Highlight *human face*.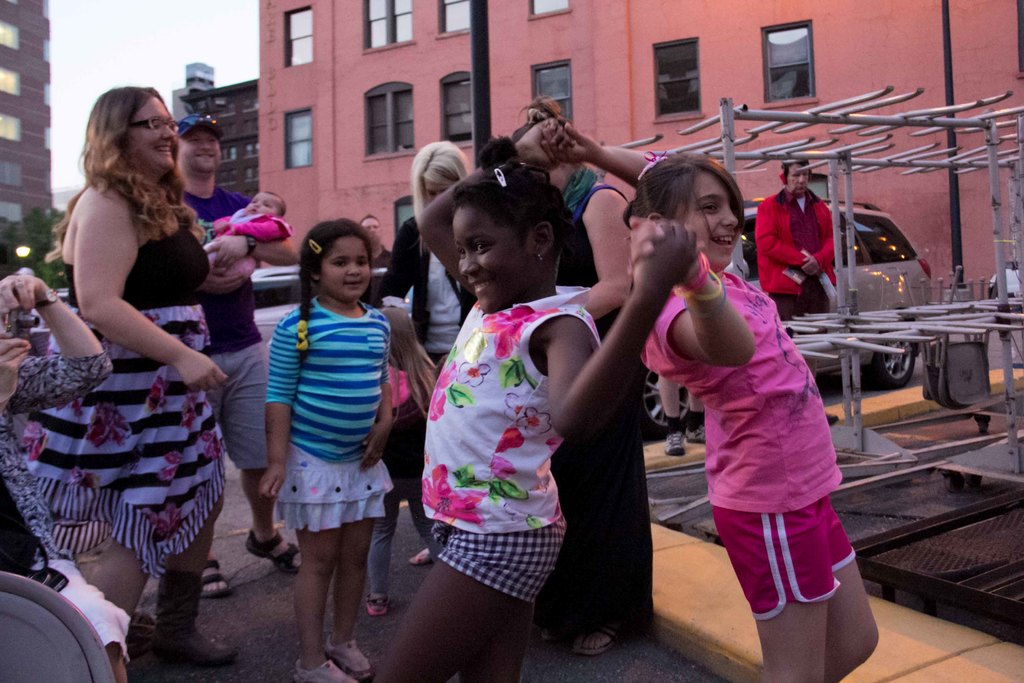
Highlighted region: detection(676, 175, 738, 272).
